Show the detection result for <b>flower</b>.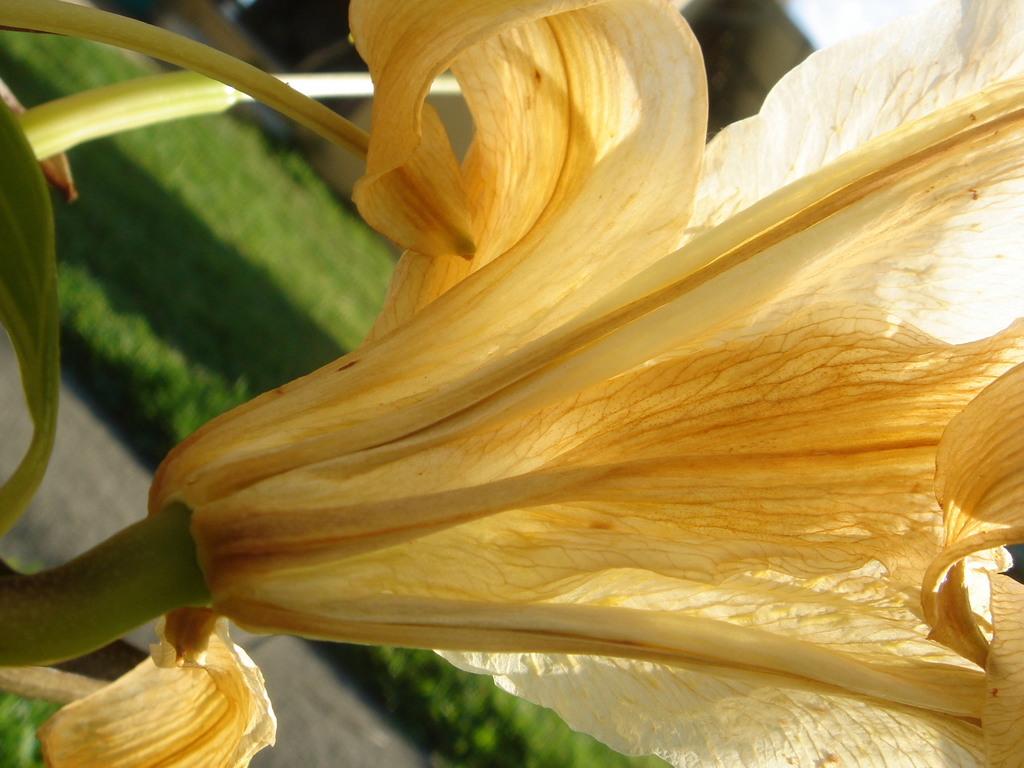
0/0/1023/767.
